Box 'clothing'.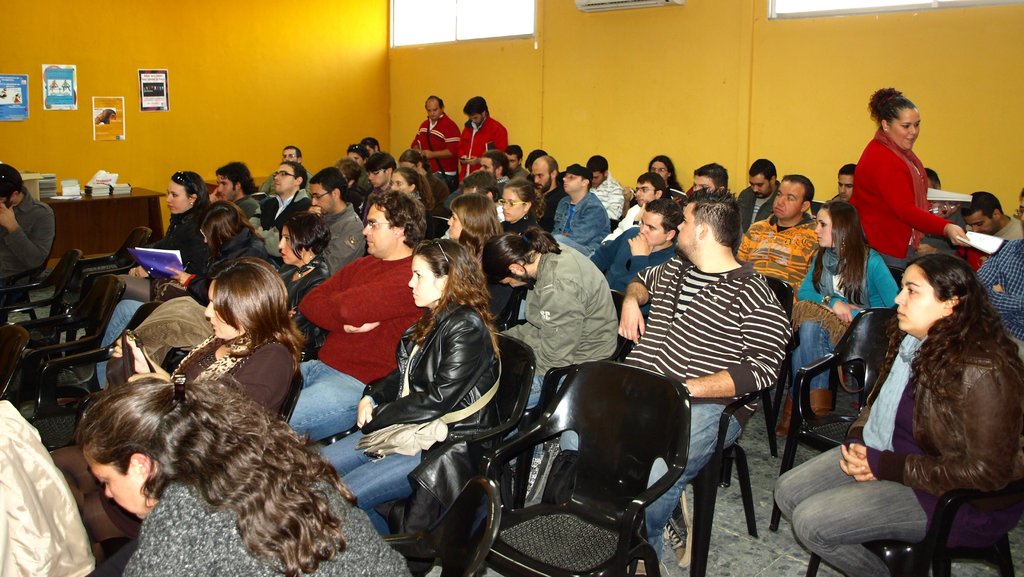
bbox=(294, 249, 406, 437).
